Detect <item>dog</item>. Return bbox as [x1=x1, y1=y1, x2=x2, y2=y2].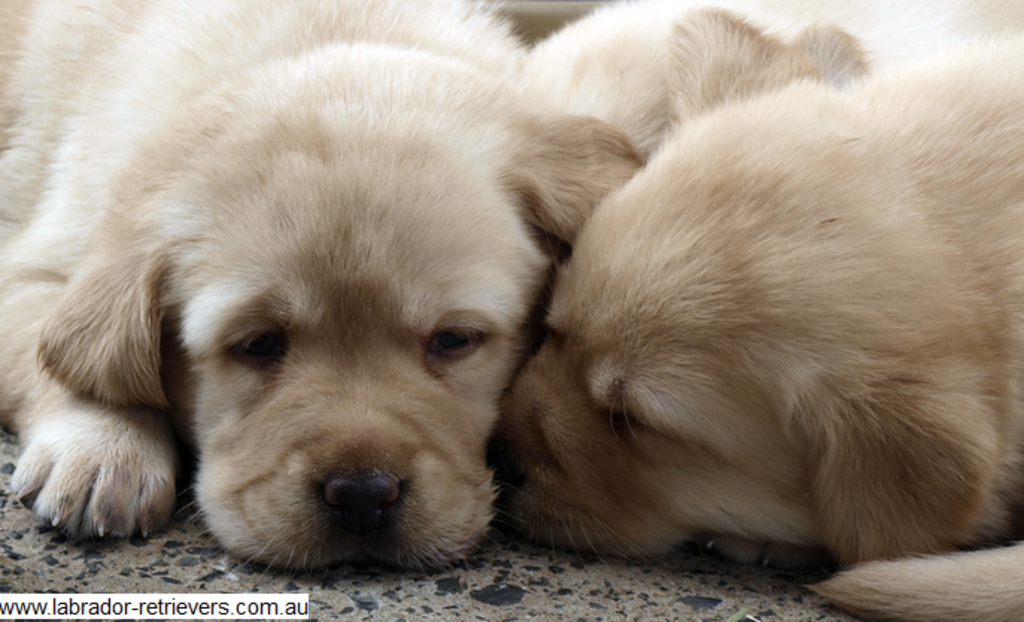
[x1=0, y1=0, x2=642, y2=586].
